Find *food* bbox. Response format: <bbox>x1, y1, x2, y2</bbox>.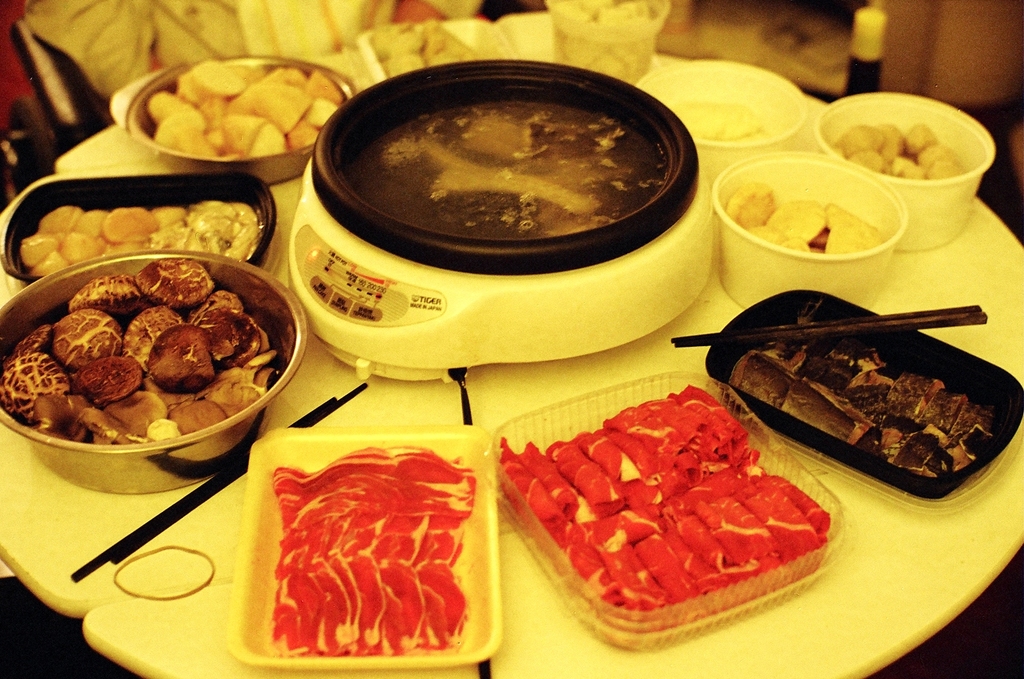
<bbox>726, 313, 1007, 483</bbox>.
